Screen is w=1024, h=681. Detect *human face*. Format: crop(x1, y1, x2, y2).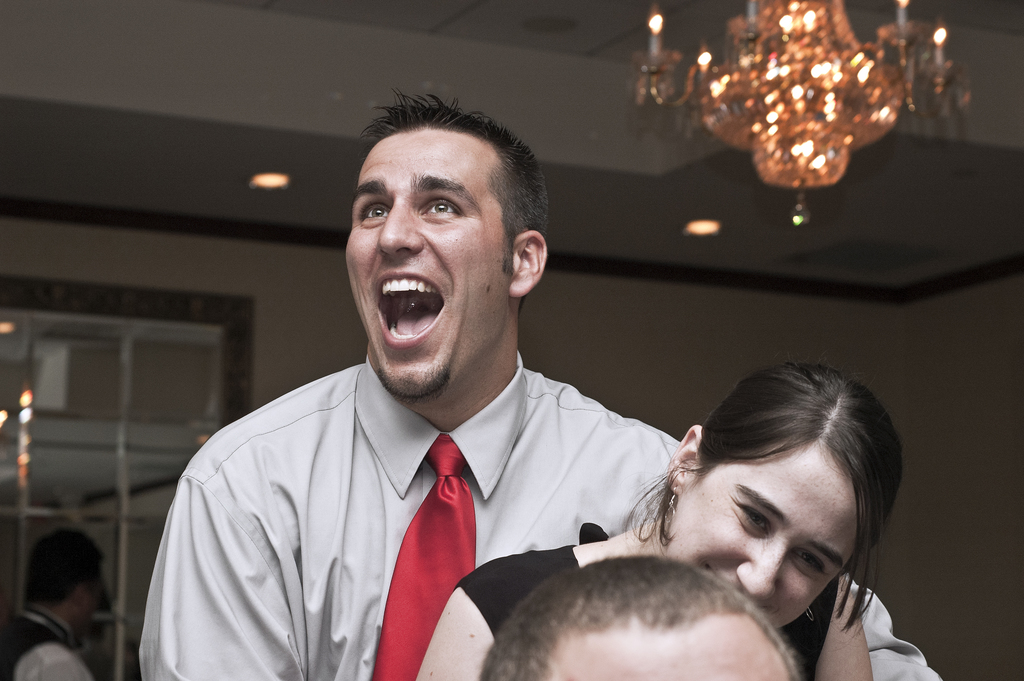
crop(342, 142, 508, 398).
